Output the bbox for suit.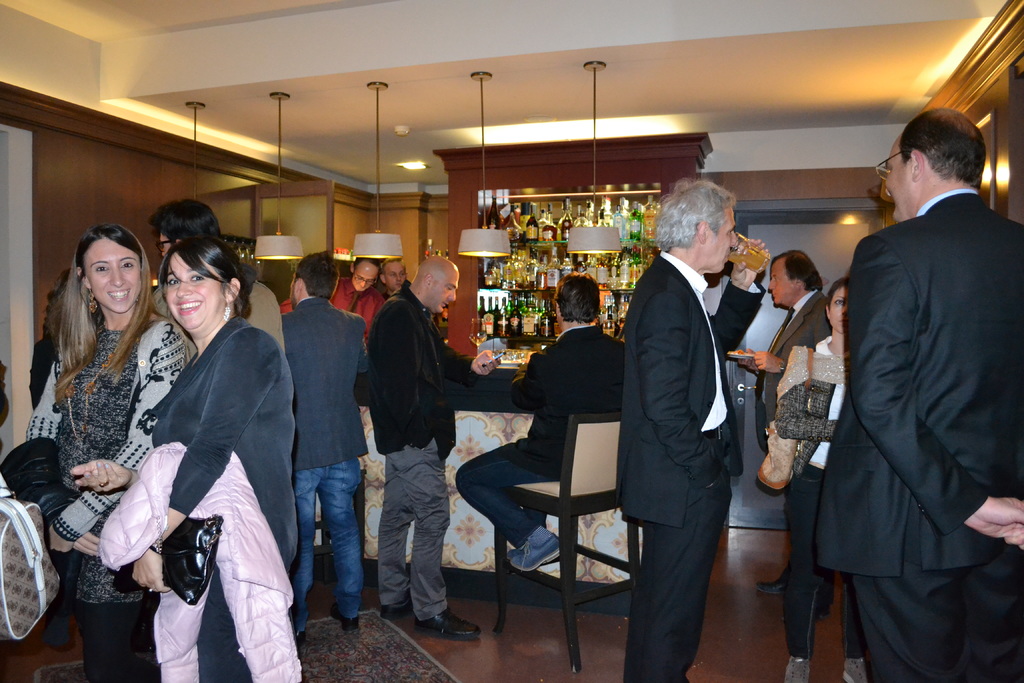
locate(620, 162, 770, 682).
